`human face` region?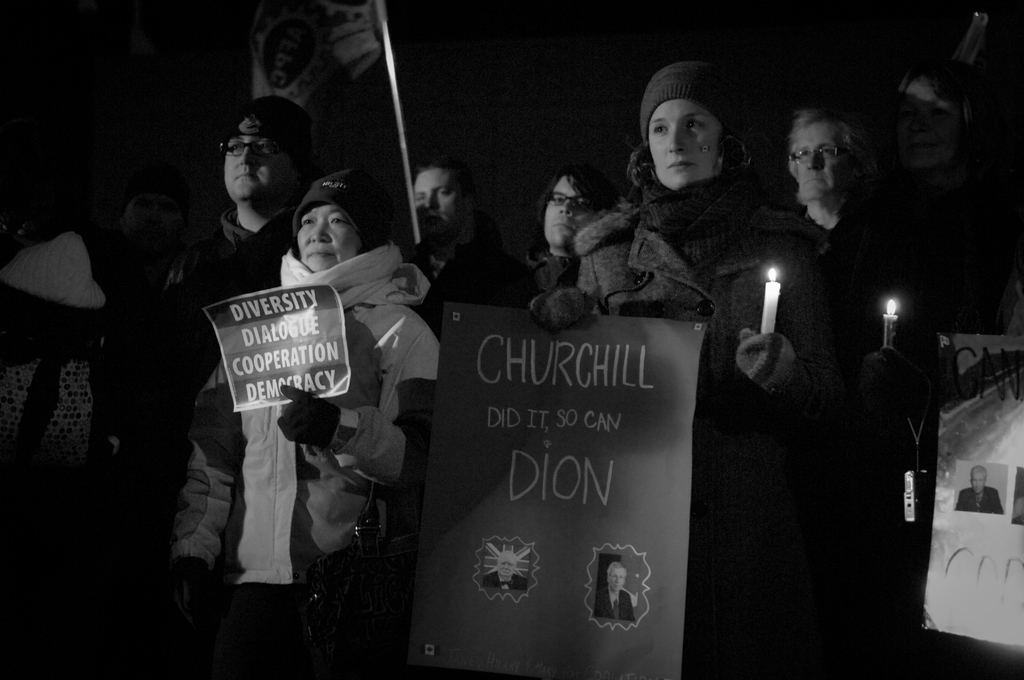
545:173:602:248
